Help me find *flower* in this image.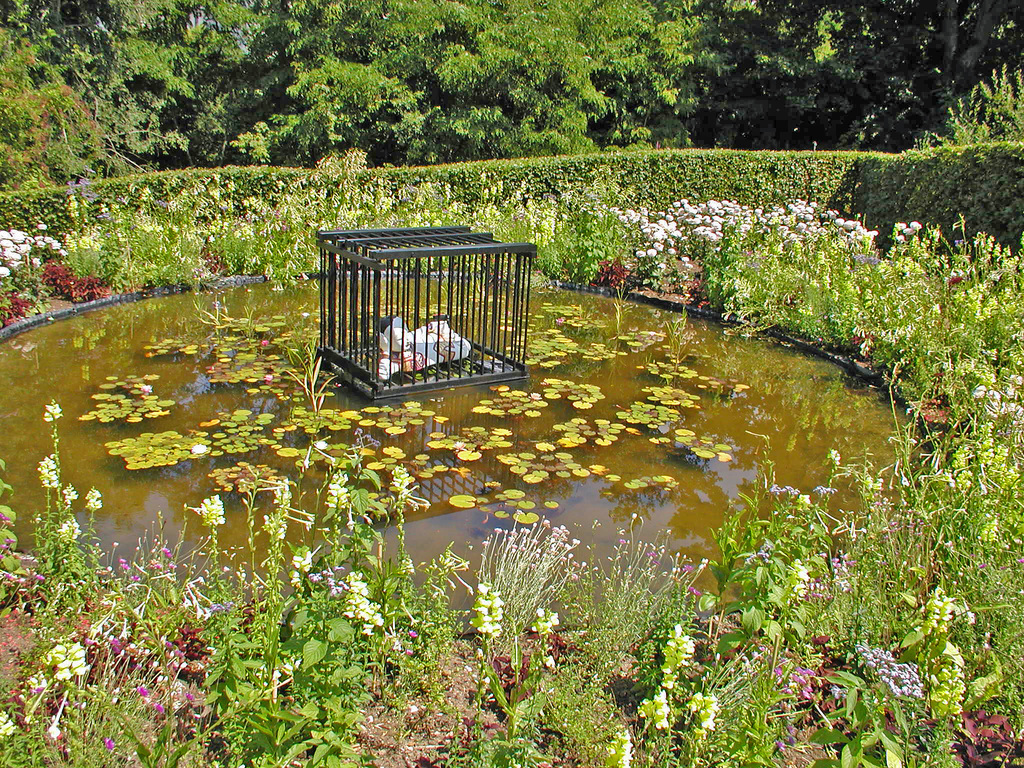
Found it: Rect(601, 729, 634, 767).
